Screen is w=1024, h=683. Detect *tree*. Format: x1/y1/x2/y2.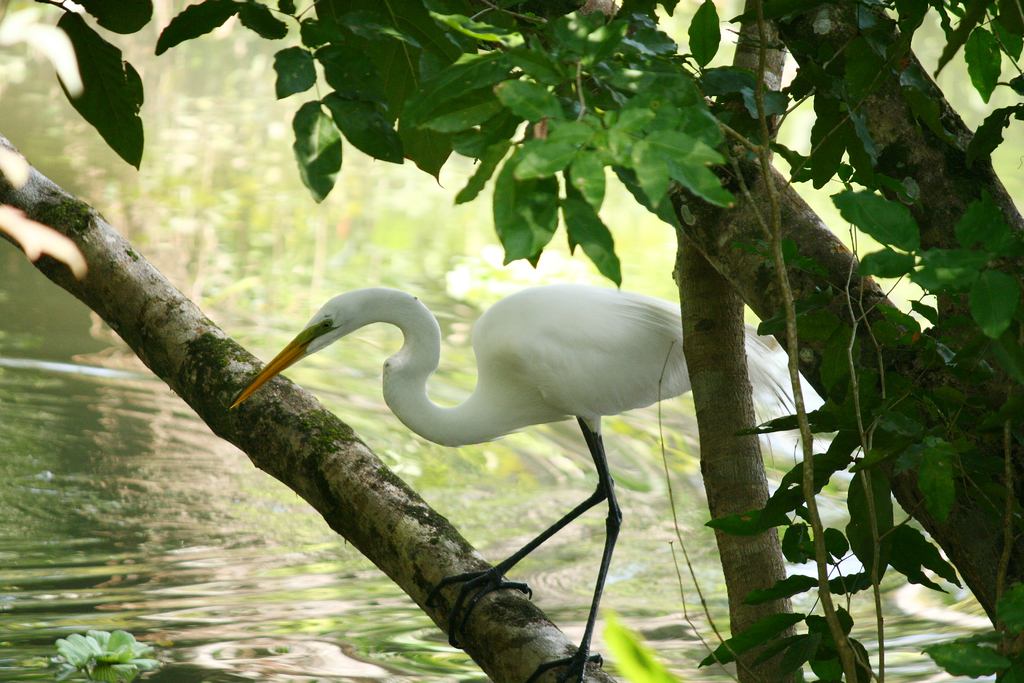
0/0/1023/682.
